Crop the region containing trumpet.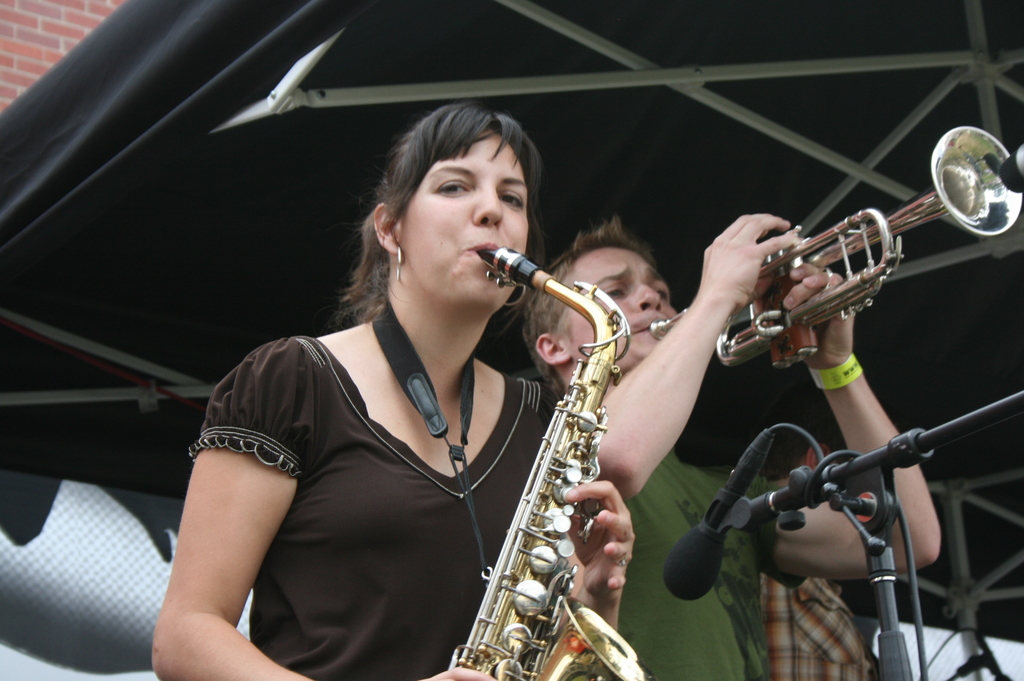
Crop region: crop(646, 124, 1023, 365).
